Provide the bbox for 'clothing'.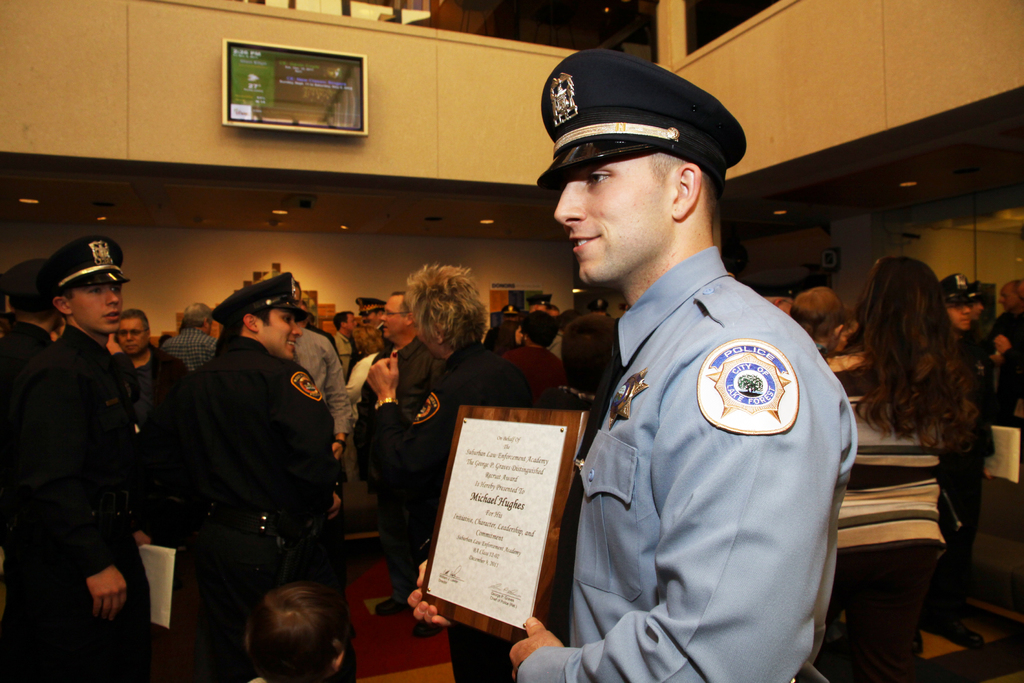
x1=361, y1=334, x2=531, y2=682.
